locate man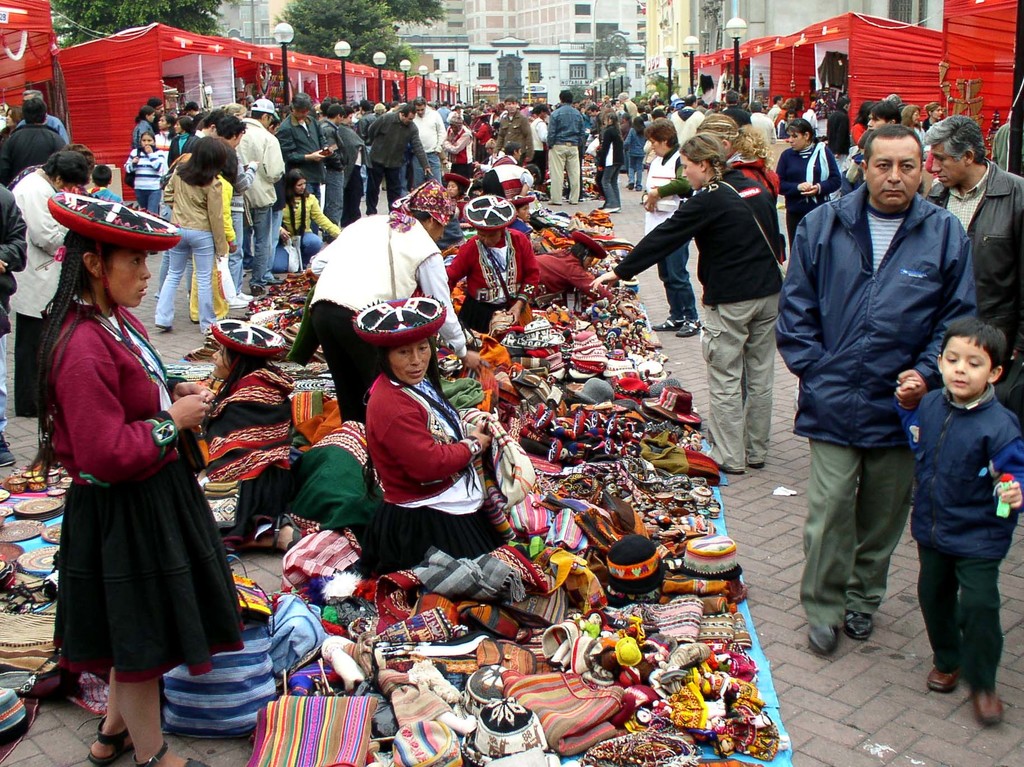
[664, 88, 705, 144]
